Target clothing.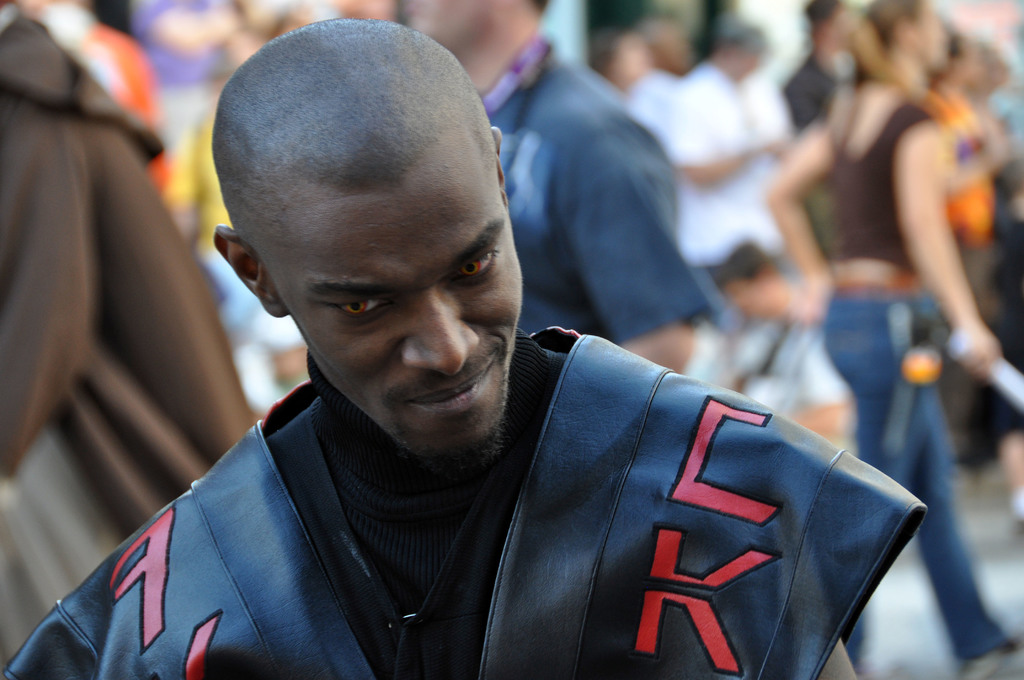
Target region: 676,65,794,286.
